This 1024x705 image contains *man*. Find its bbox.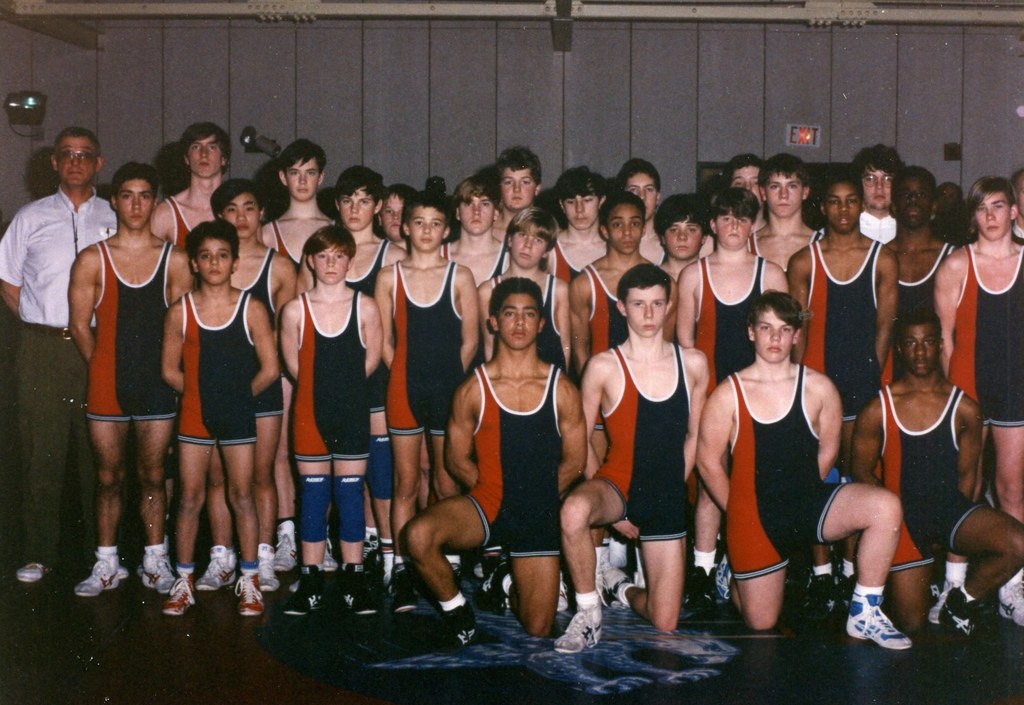
{"x1": 543, "y1": 163, "x2": 612, "y2": 282}.
